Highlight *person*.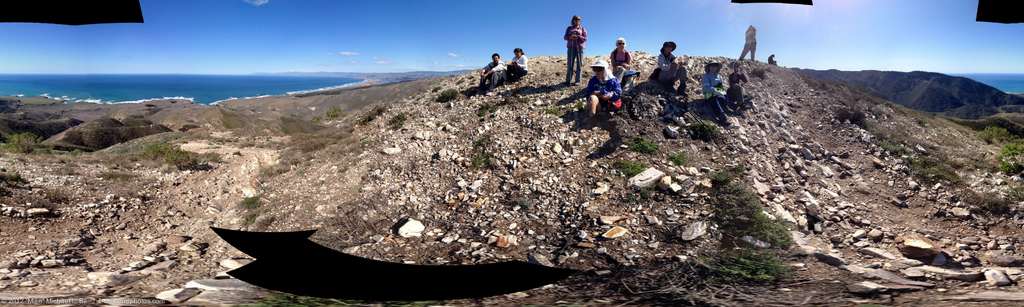
Highlighted region: (703,56,735,126).
